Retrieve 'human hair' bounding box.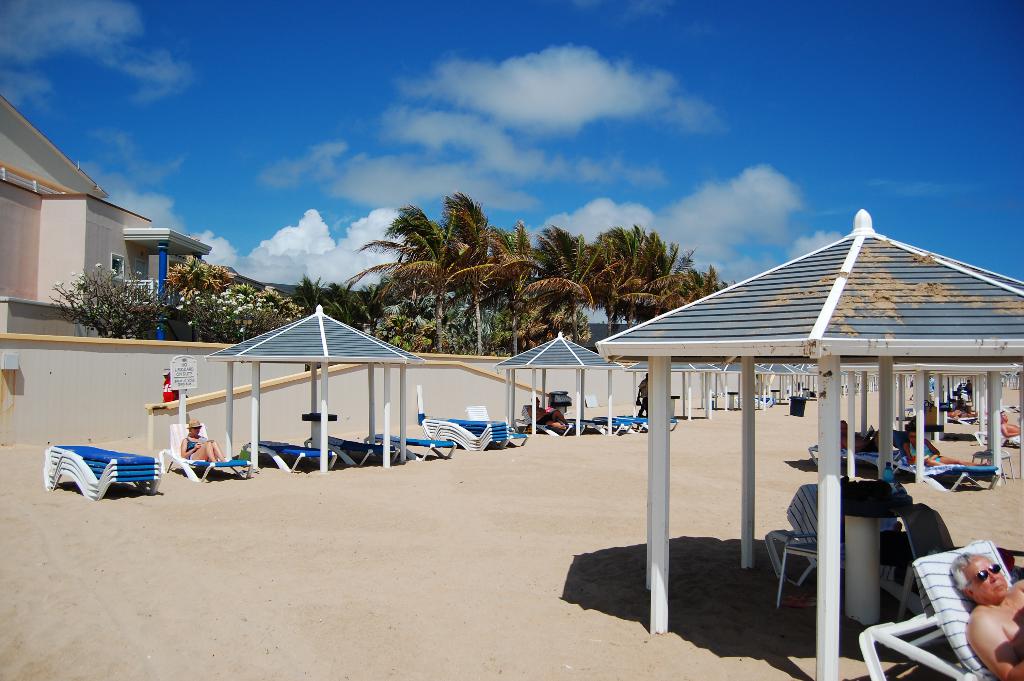
Bounding box: left=948, top=553, right=973, bottom=593.
